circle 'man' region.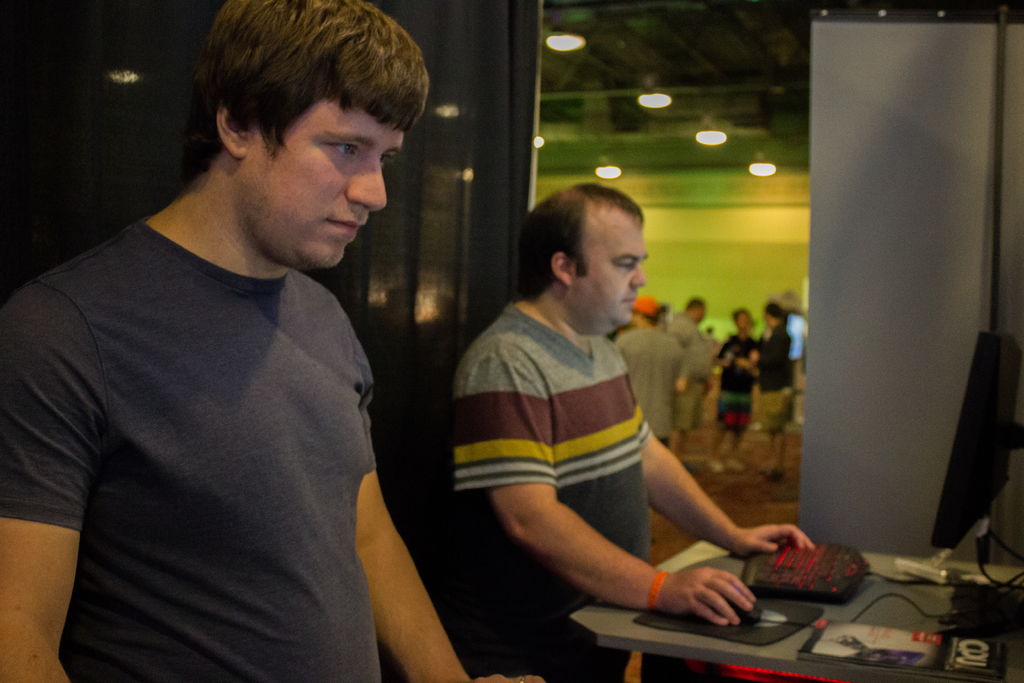
Region: bbox(600, 288, 689, 465).
